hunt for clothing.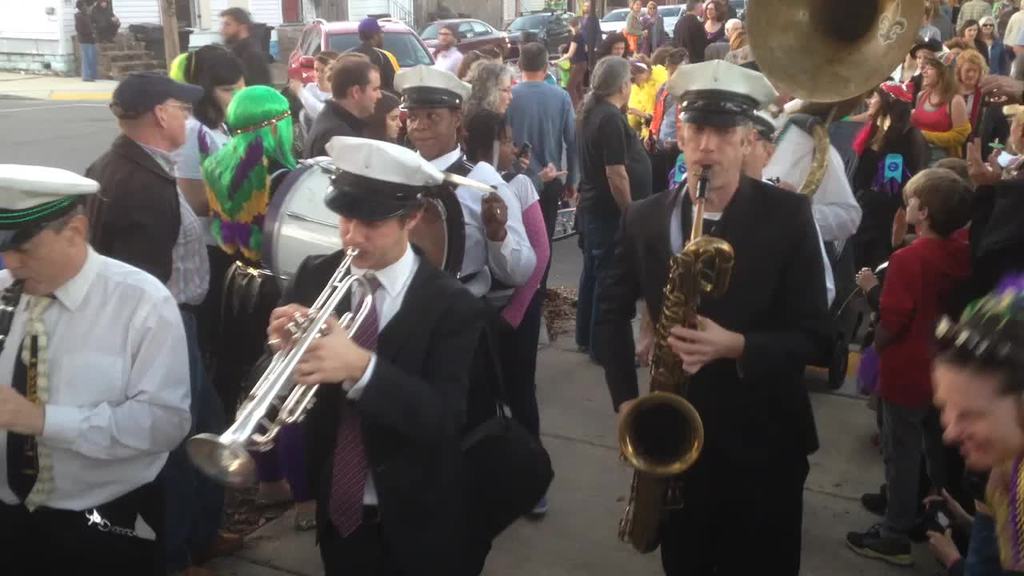
Hunted down at [left=306, top=95, right=361, bottom=156].
